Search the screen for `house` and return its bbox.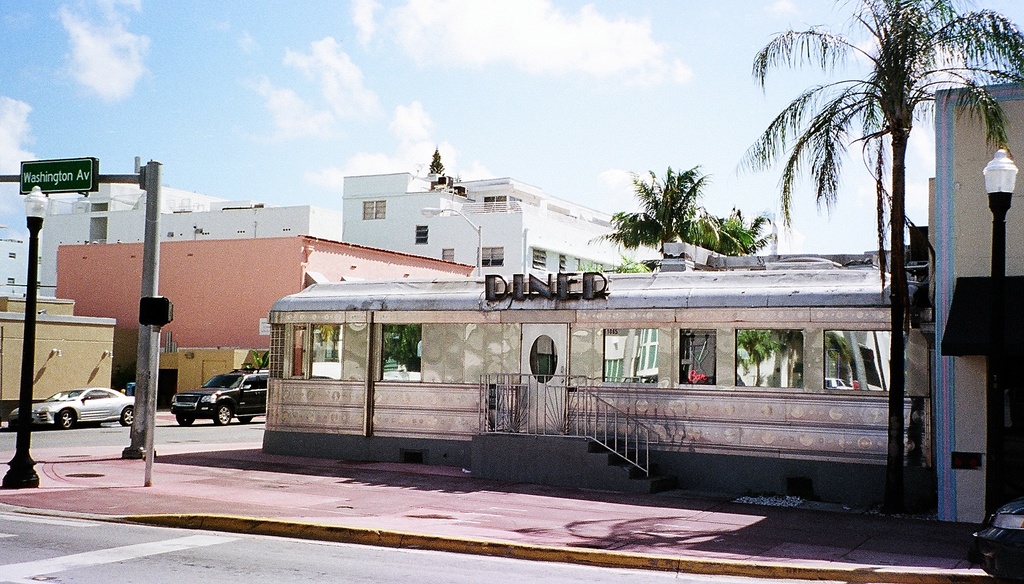
Found: x1=5, y1=178, x2=337, y2=313.
